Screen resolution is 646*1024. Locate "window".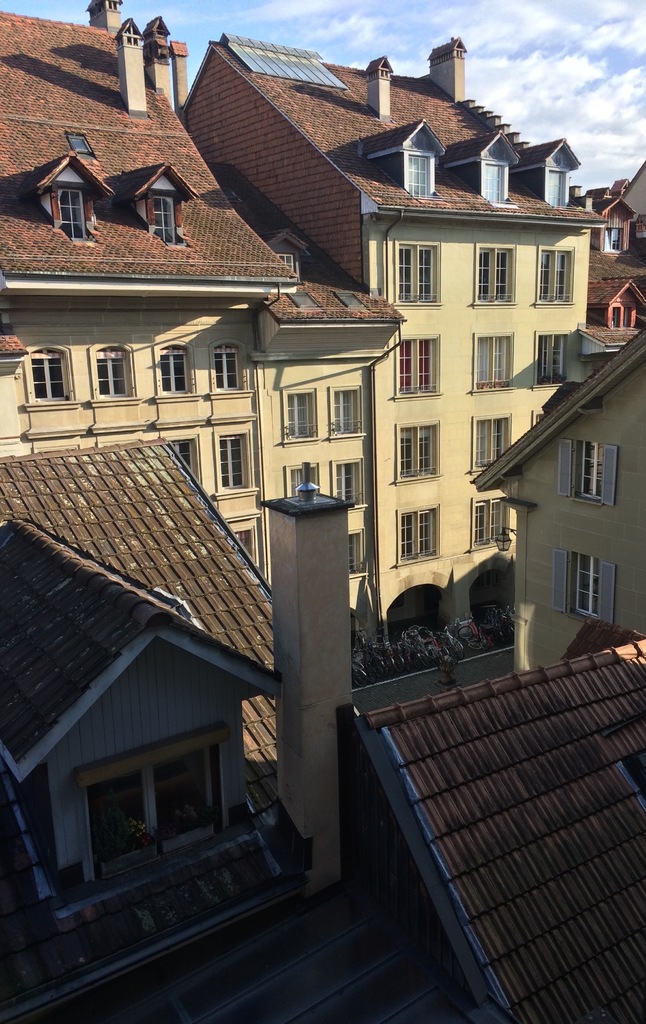
[350, 527, 366, 578].
